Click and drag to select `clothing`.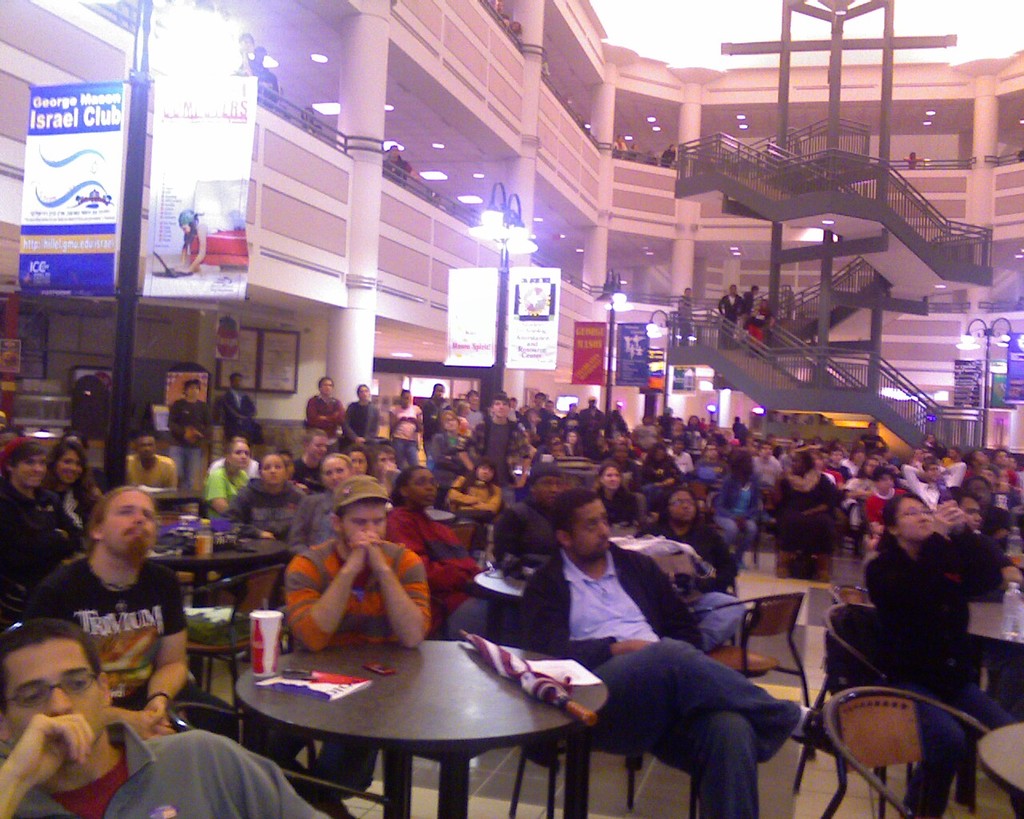
Selection: 239/58/276/106.
